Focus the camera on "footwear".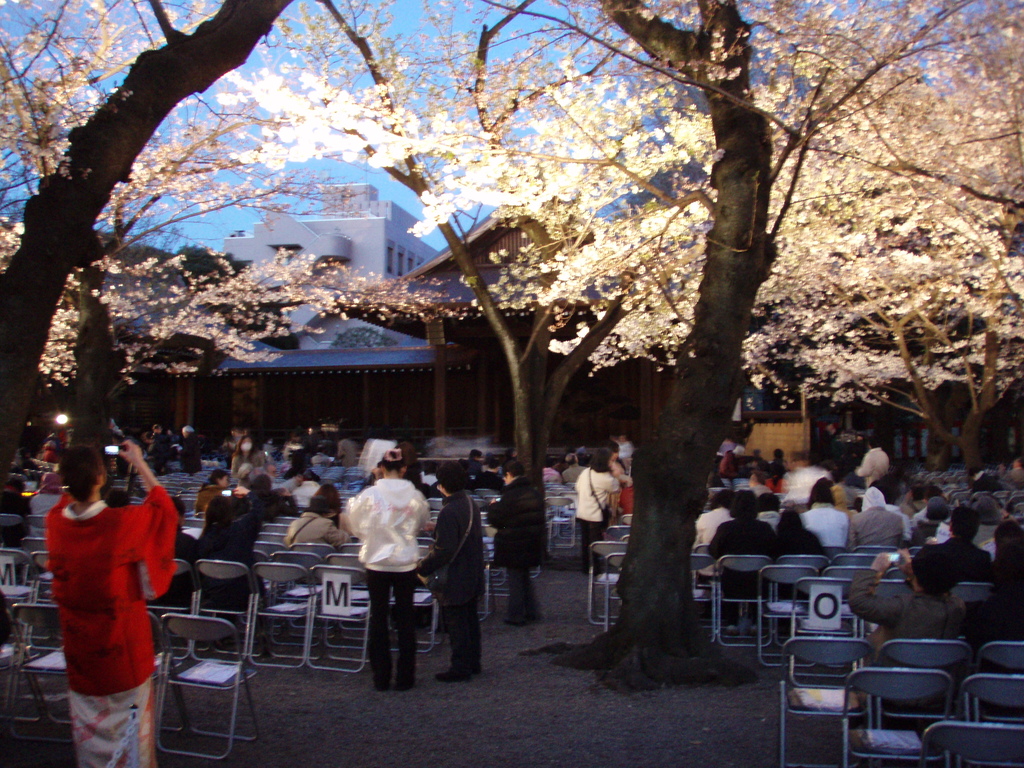
Focus region: bbox(436, 656, 474, 684).
